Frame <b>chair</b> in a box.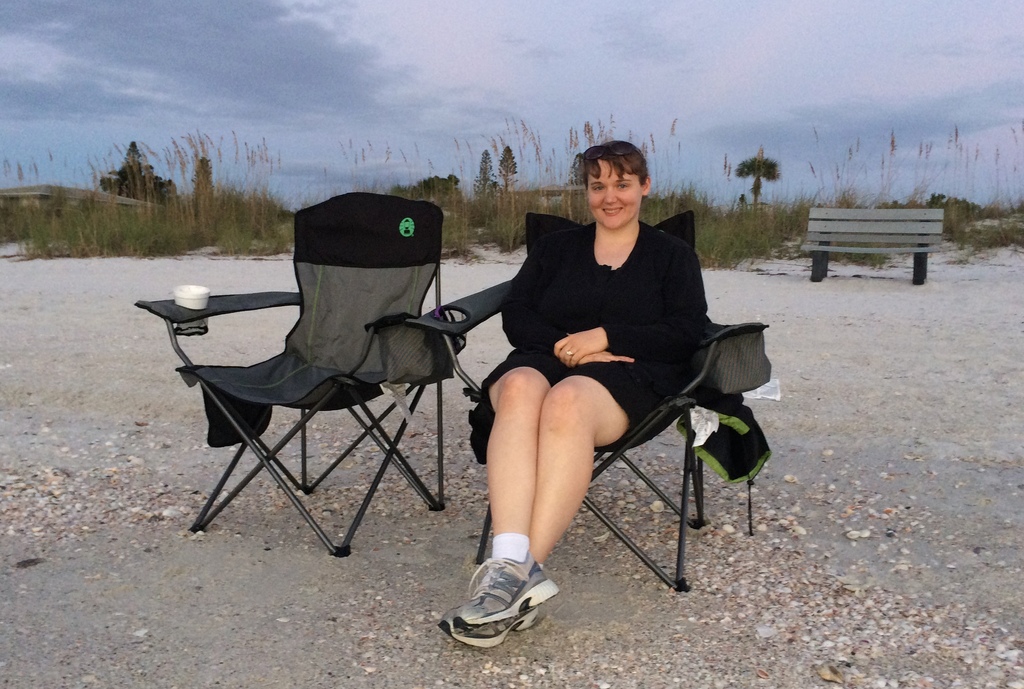
(left=143, top=222, right=465, bottom=572).
